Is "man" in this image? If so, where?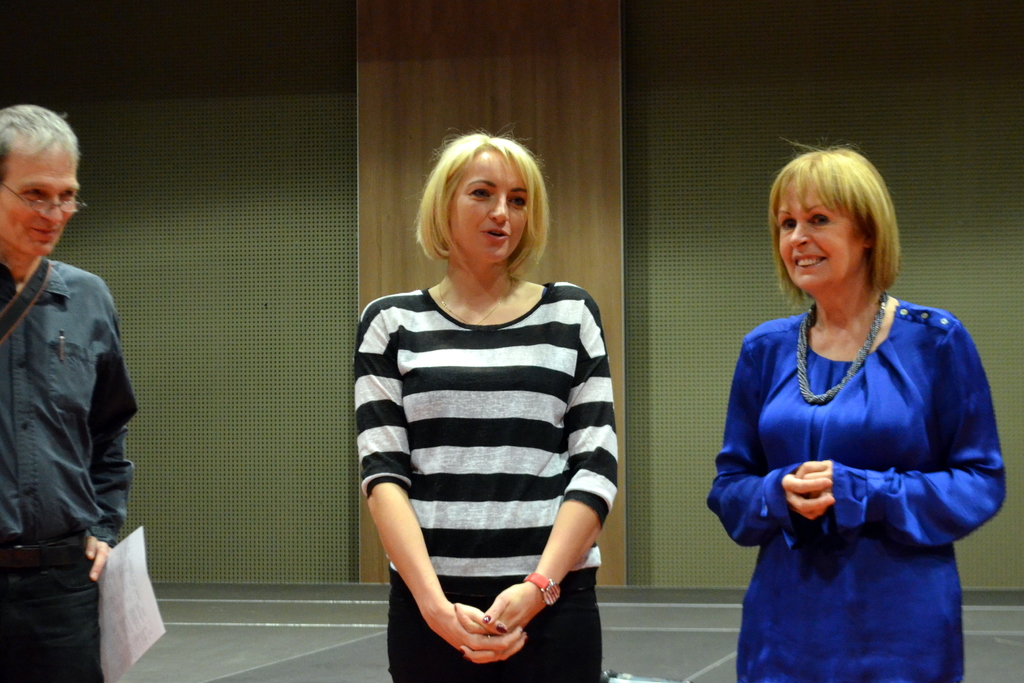
Yes, at Rect(8, 107, 161, 671).
